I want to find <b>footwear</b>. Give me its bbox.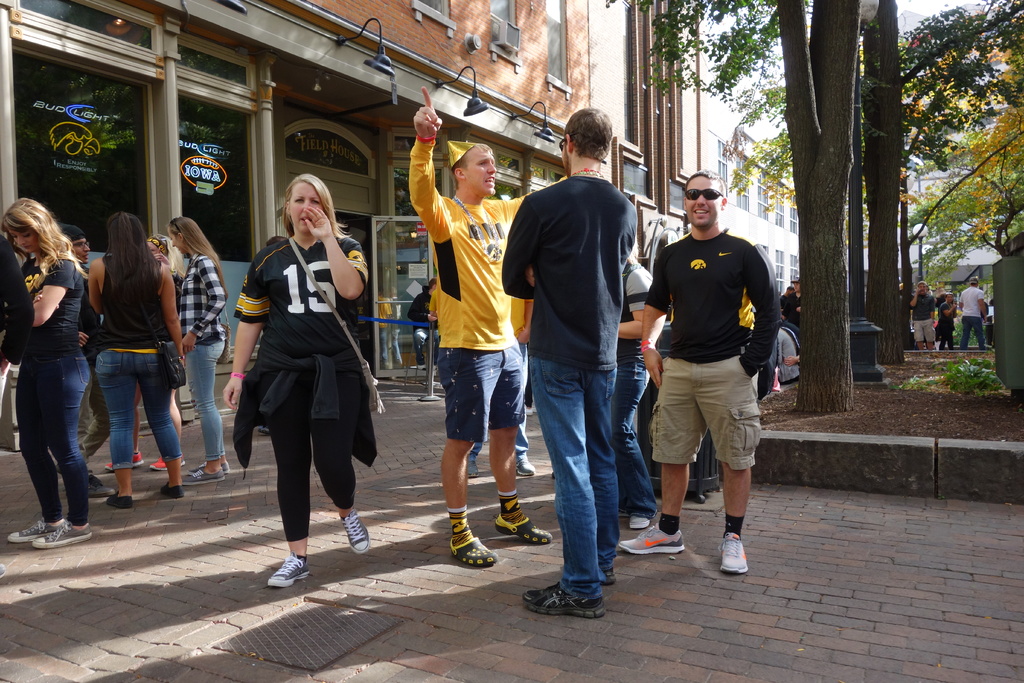
box(99, 495, 133, 508).
